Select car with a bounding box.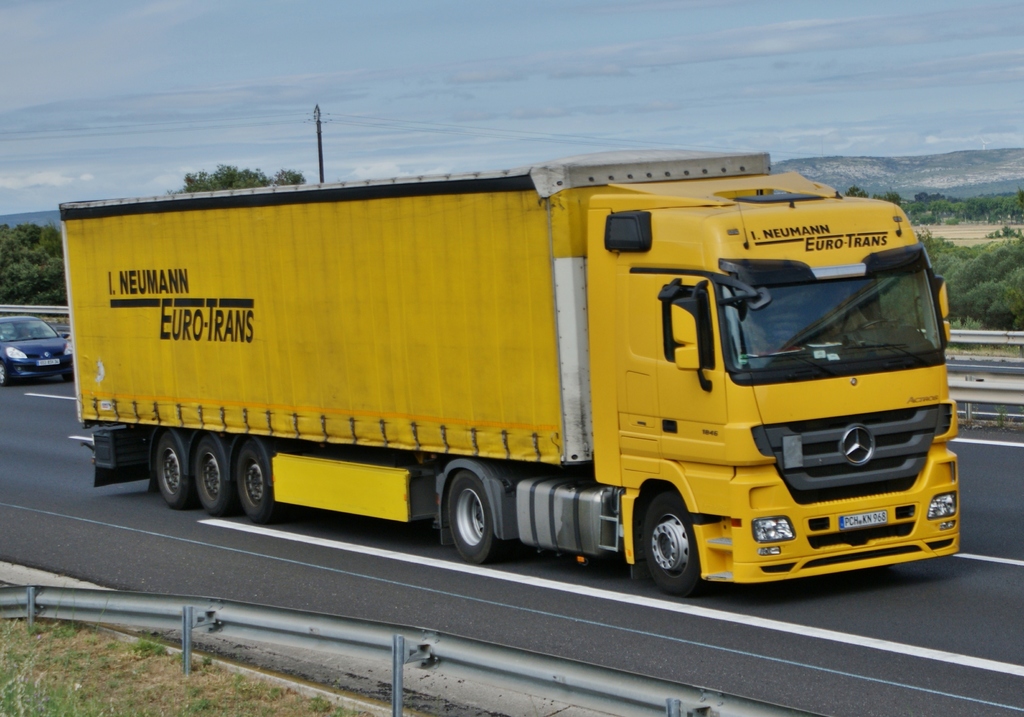
left=0, top=321, right=72, bottom=387.
